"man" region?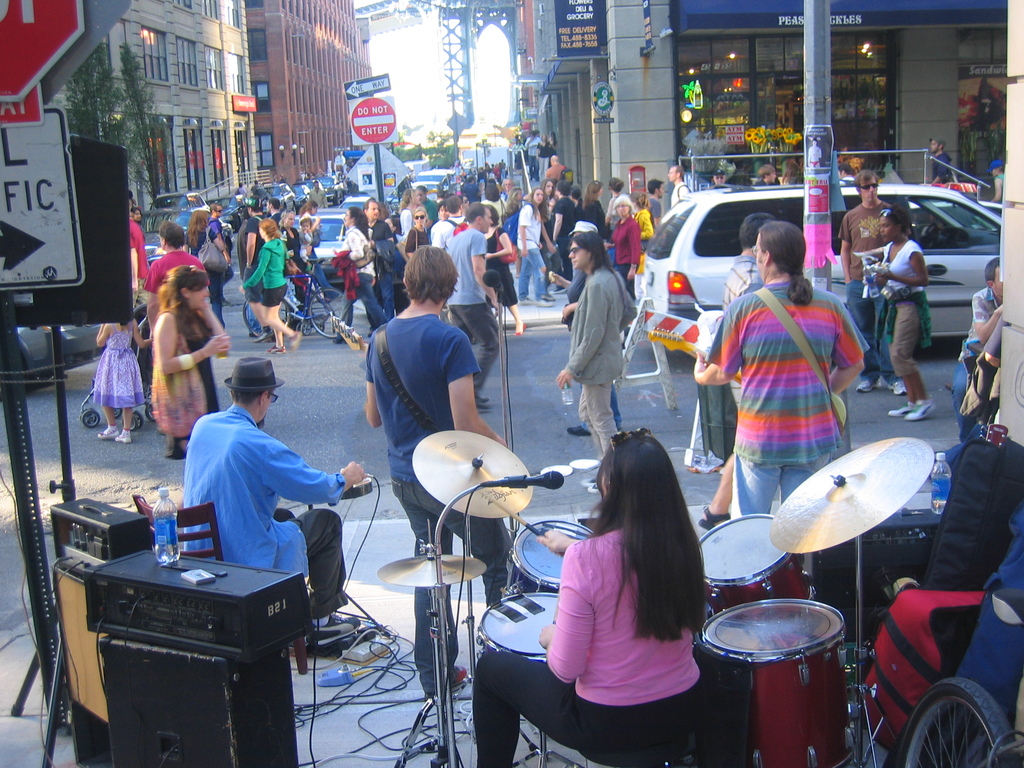
box(500, 157, 506, 176)
